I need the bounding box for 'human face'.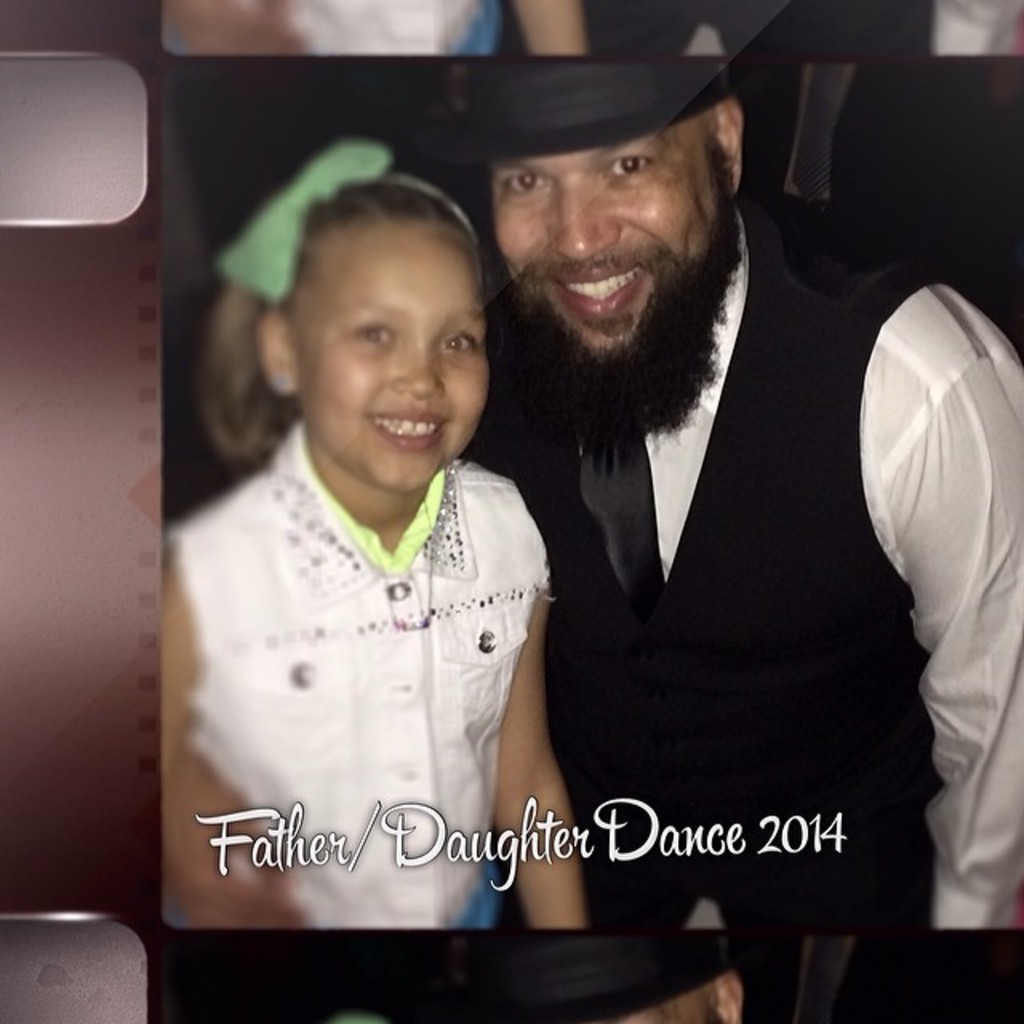
Here it is: [x1=298, y1=227, x2=490, y2=498].
